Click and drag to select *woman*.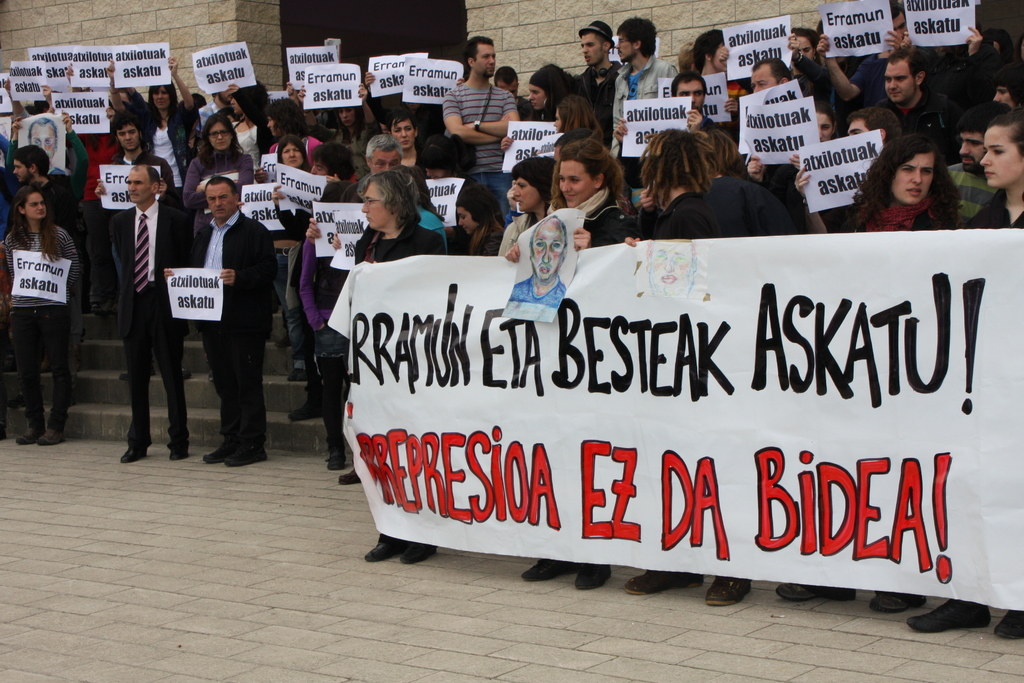
Selection: [left=837, top=120, right=956, bottom=248].
